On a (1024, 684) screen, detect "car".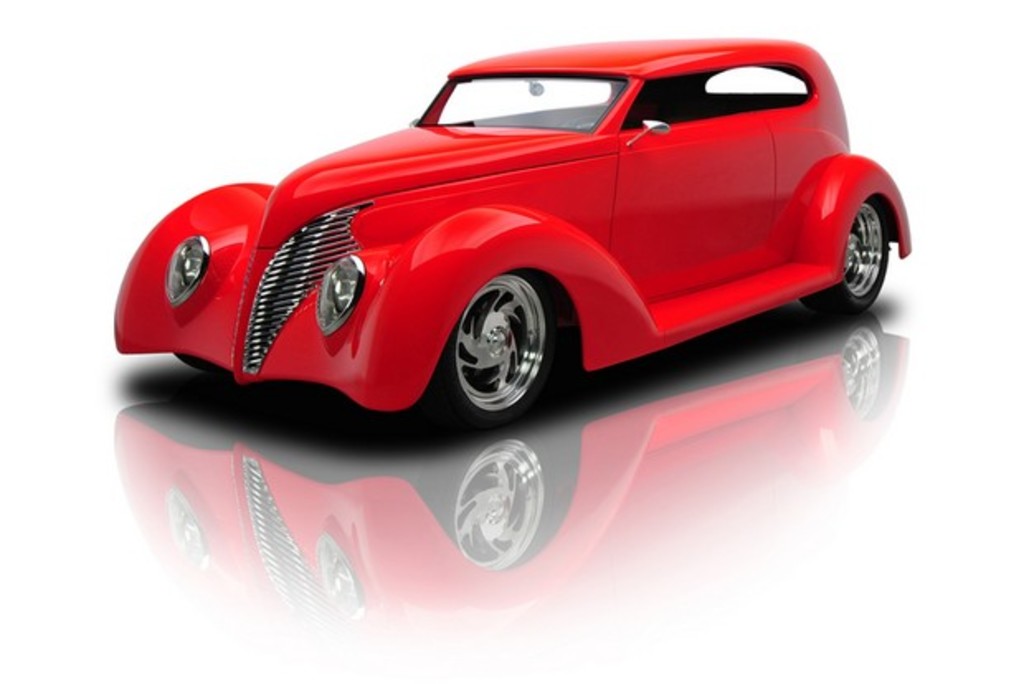
BBox(111, 21, 923, 428).
